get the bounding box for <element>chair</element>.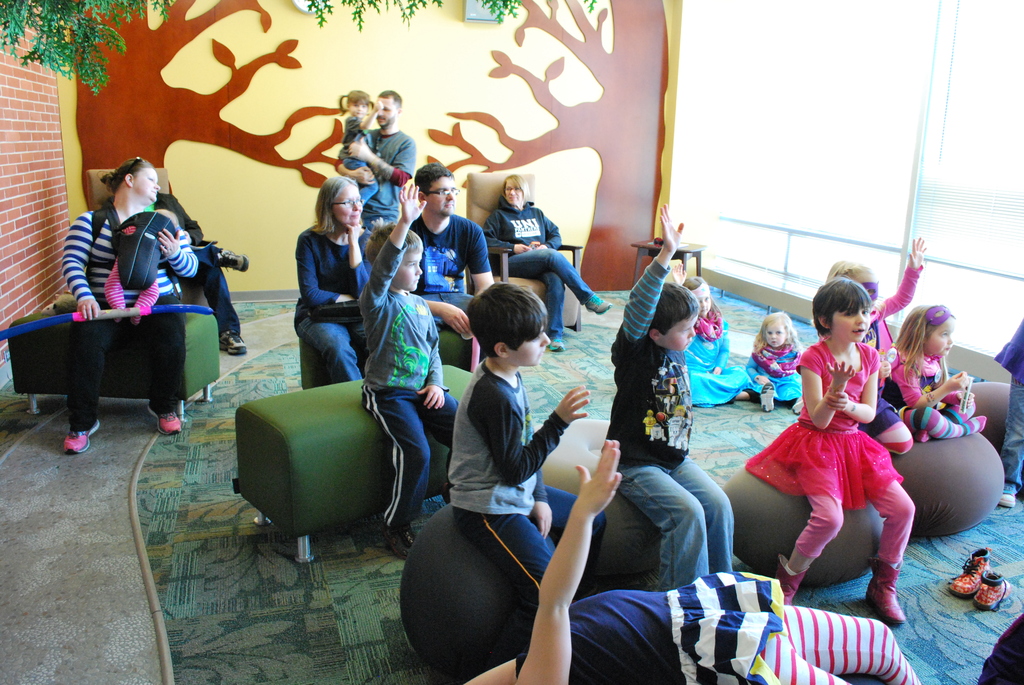
[left=465, top=169, right=583, bottom=326].
